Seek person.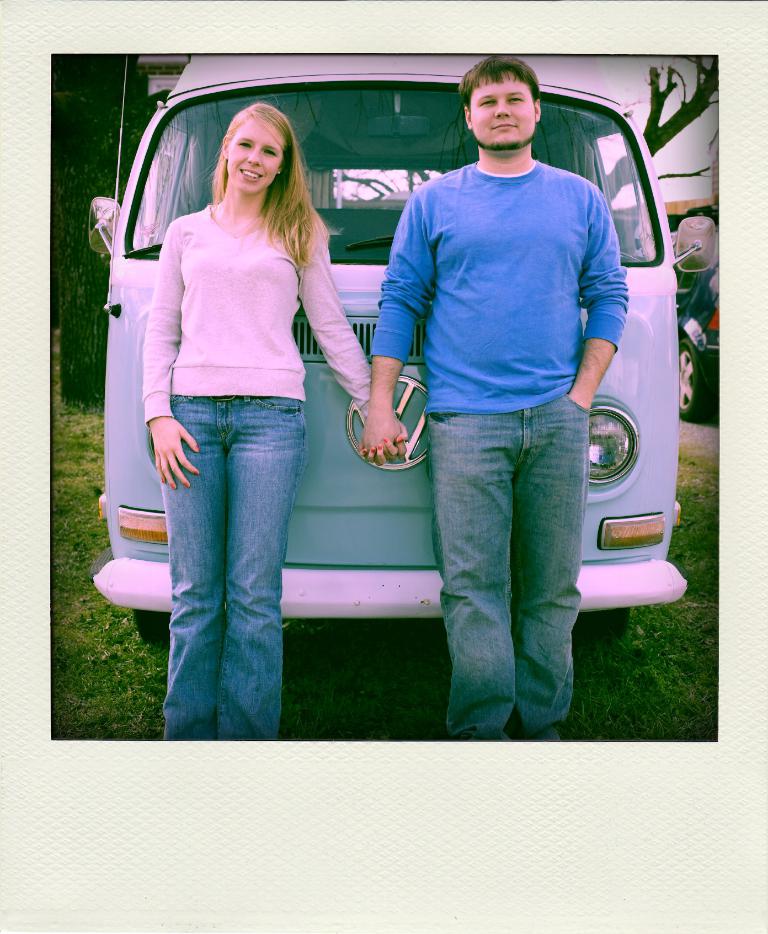
bbox(137, 101, 408, 743).
